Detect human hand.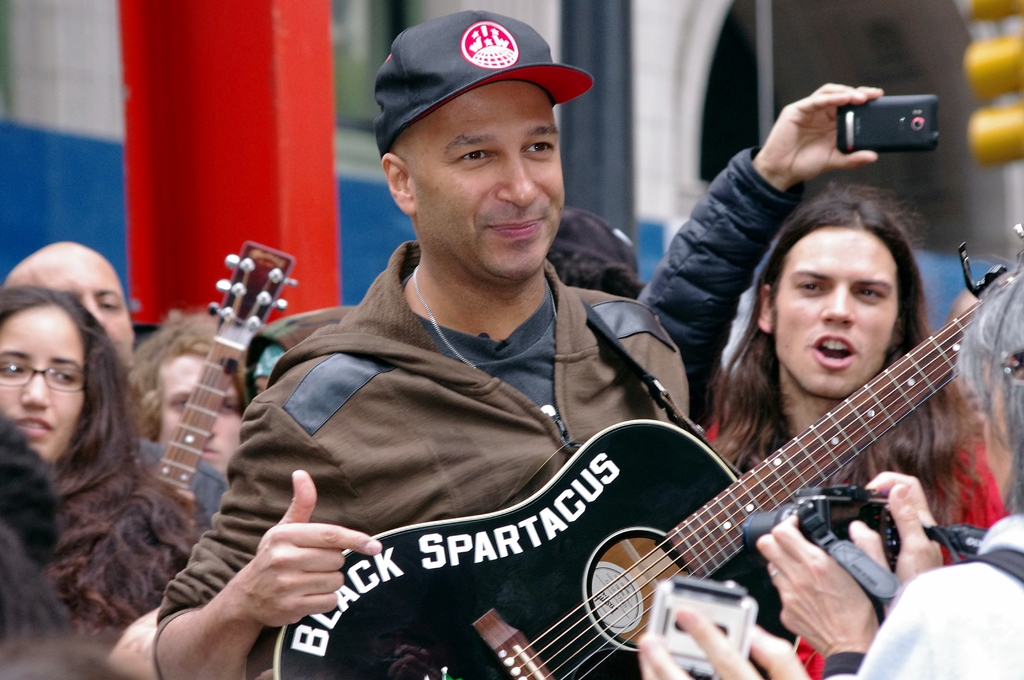
Detected at select_region(240, 467, 384, 626).
